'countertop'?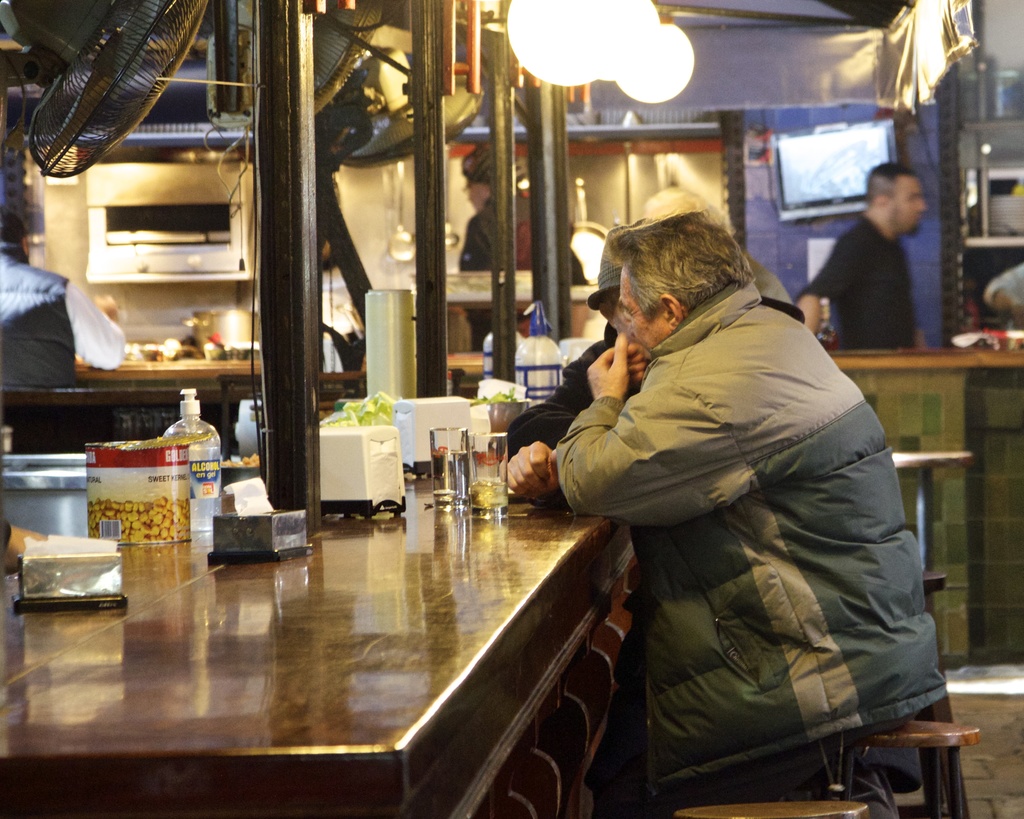
[0, 391, 720, 818]
